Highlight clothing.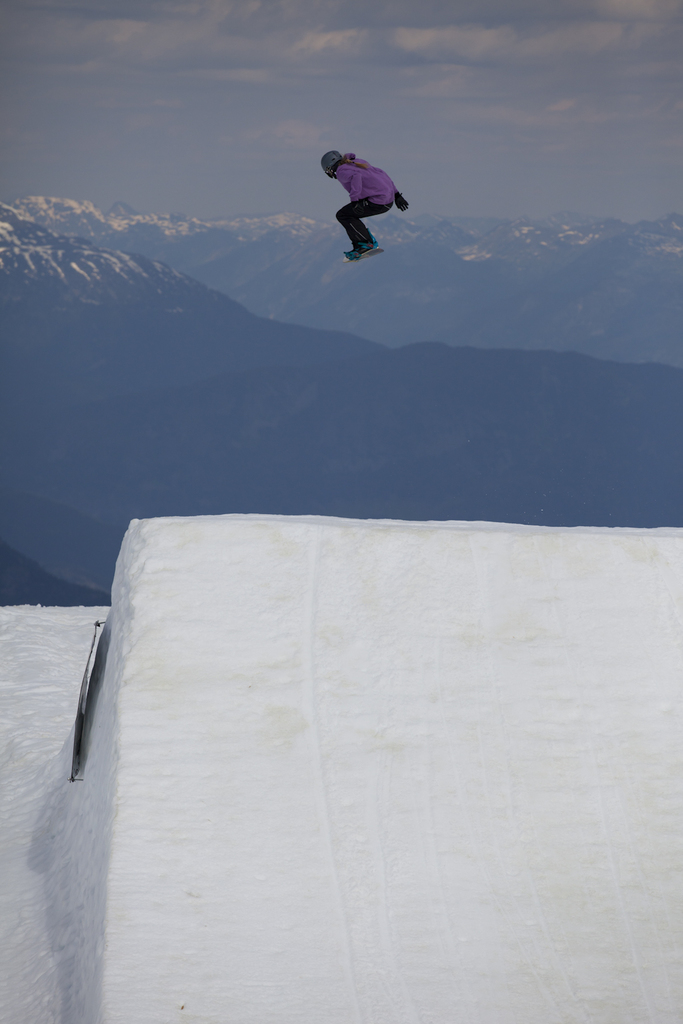
Highlighted region: 318:134:414:245.
